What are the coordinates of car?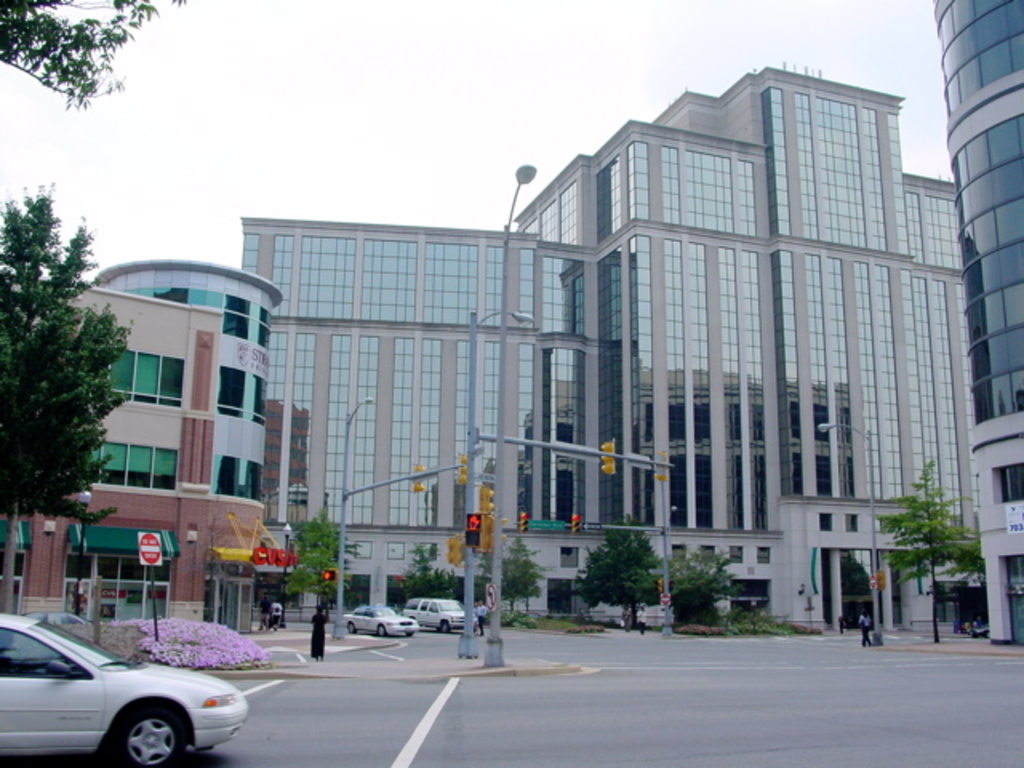
locate(398, 597, 474, 632).
